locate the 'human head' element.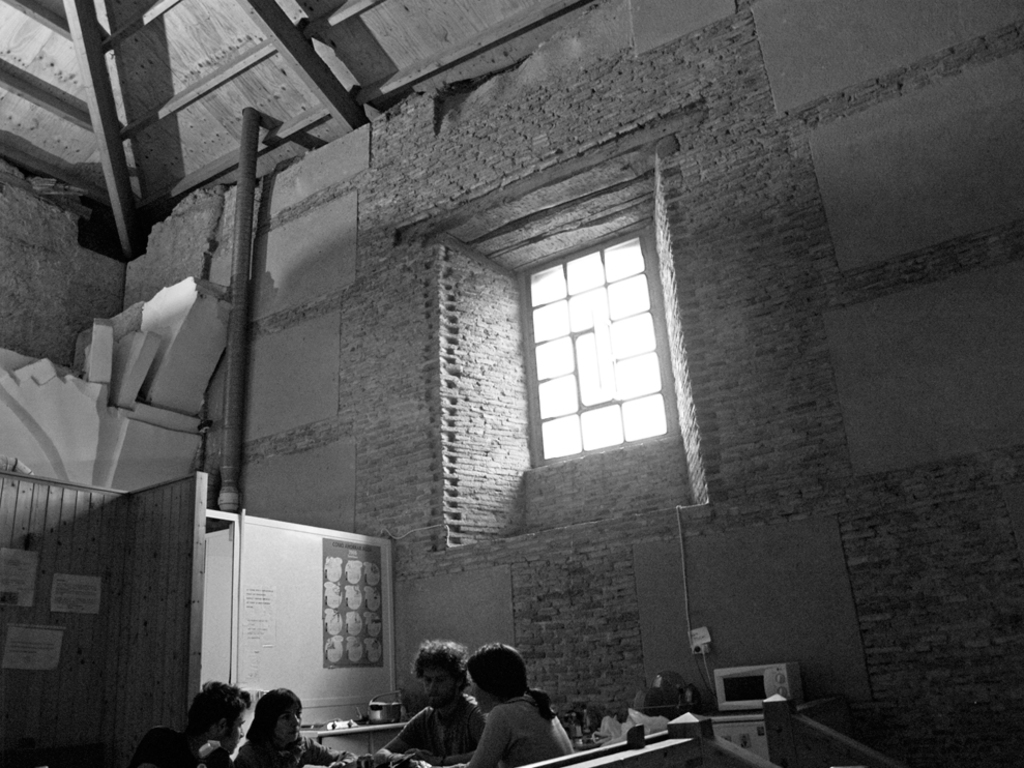
Element bbox: <box>256,686,302,744</box>.
